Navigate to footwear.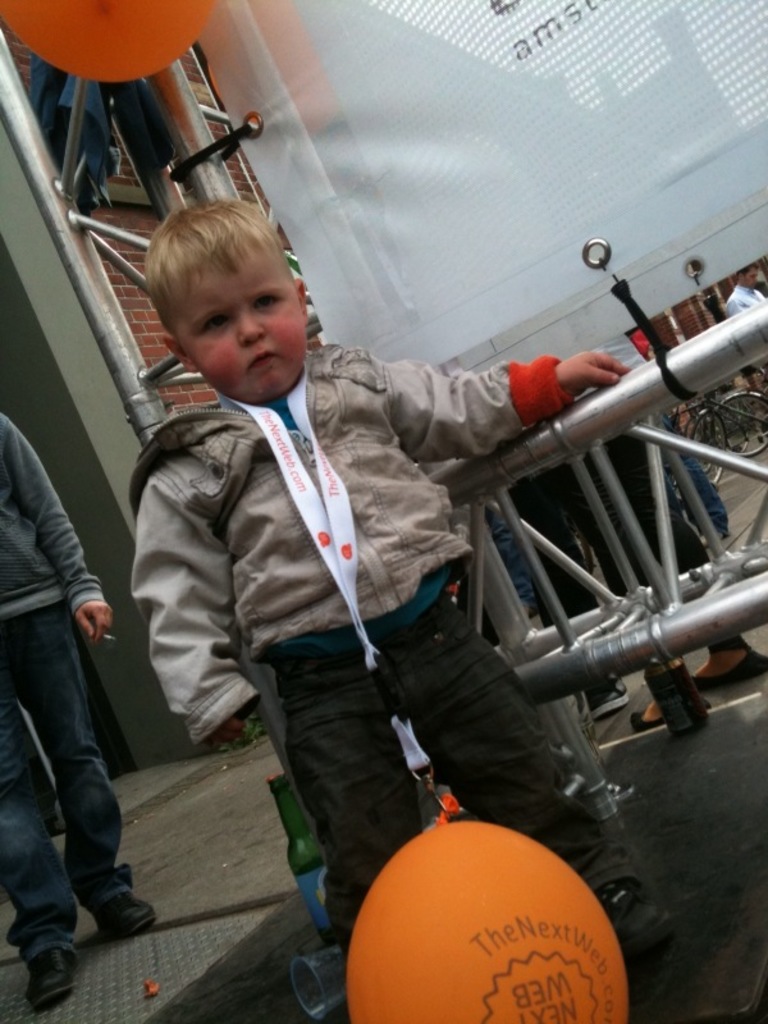
Navigation target: (687,645,767,689).
